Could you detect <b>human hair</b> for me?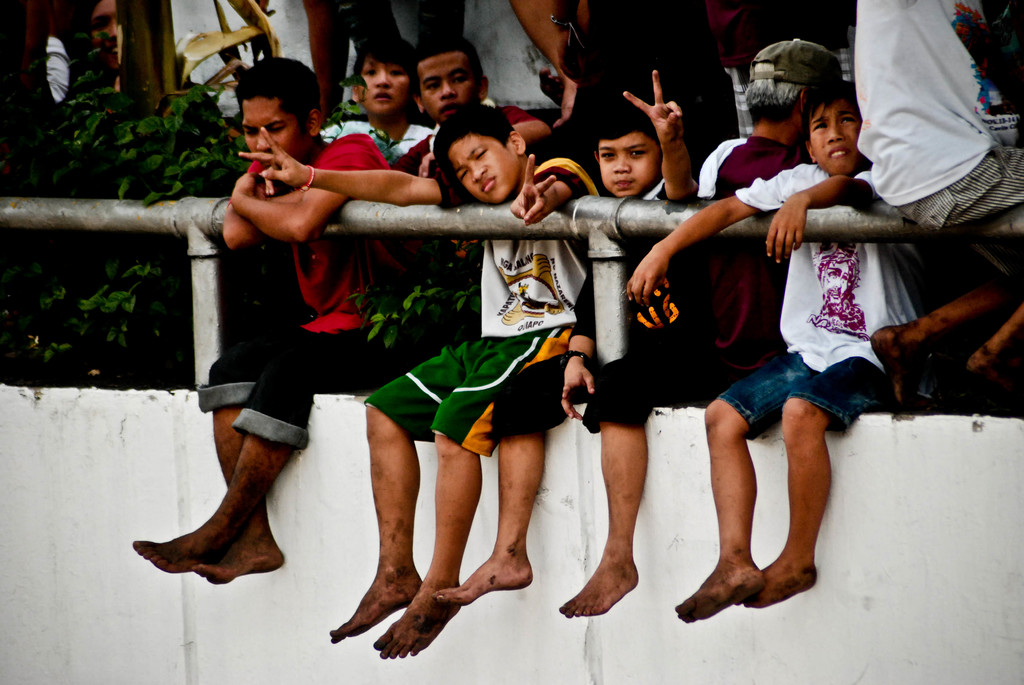
Detection result: 803/76/865/122.
